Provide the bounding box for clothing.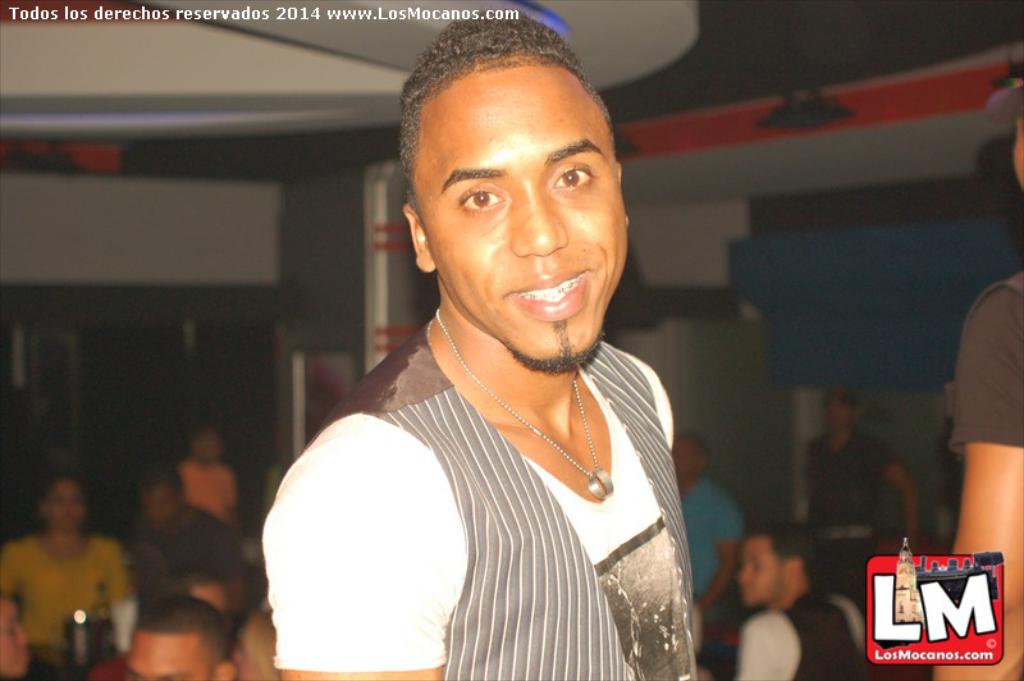
select_region(0, 535, 136, 655).
